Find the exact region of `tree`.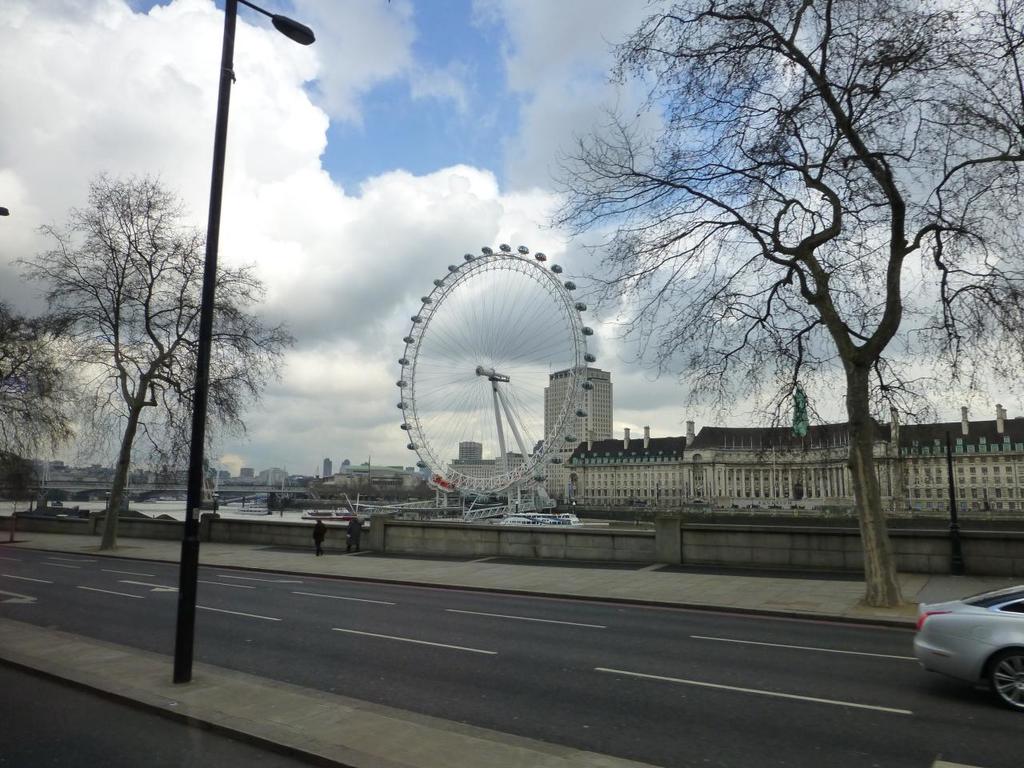
Exact region: bbox(549, 25, 991, 526).
